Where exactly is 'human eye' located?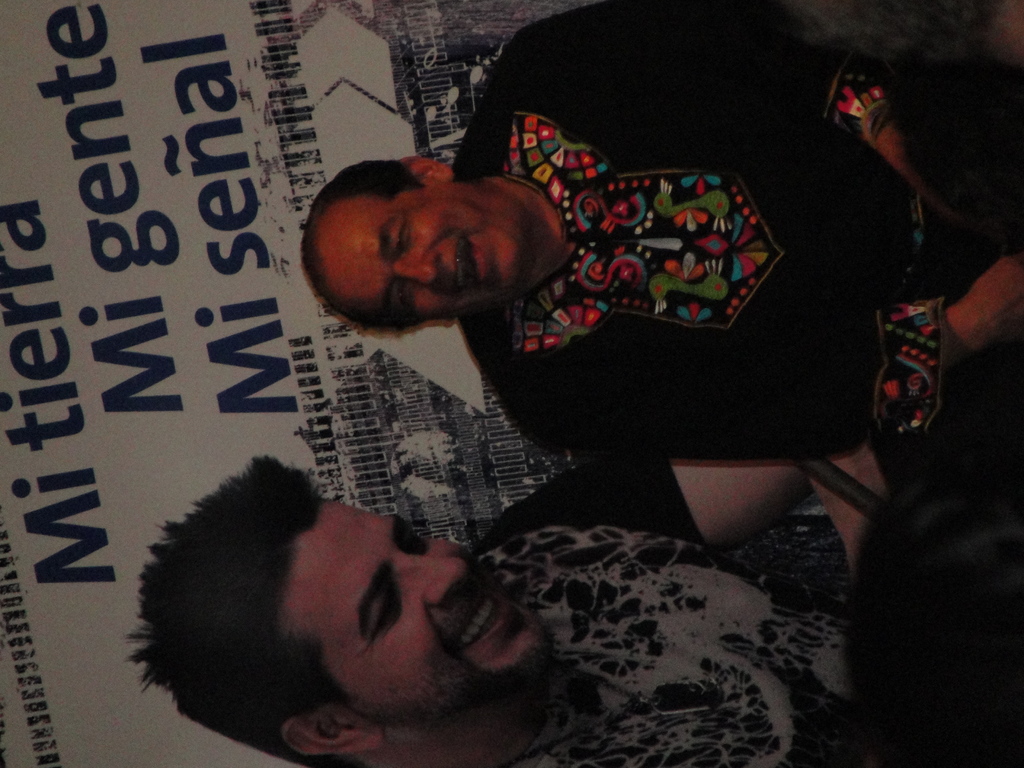
Its bounding box is box=[365, 578, 401, 644].
